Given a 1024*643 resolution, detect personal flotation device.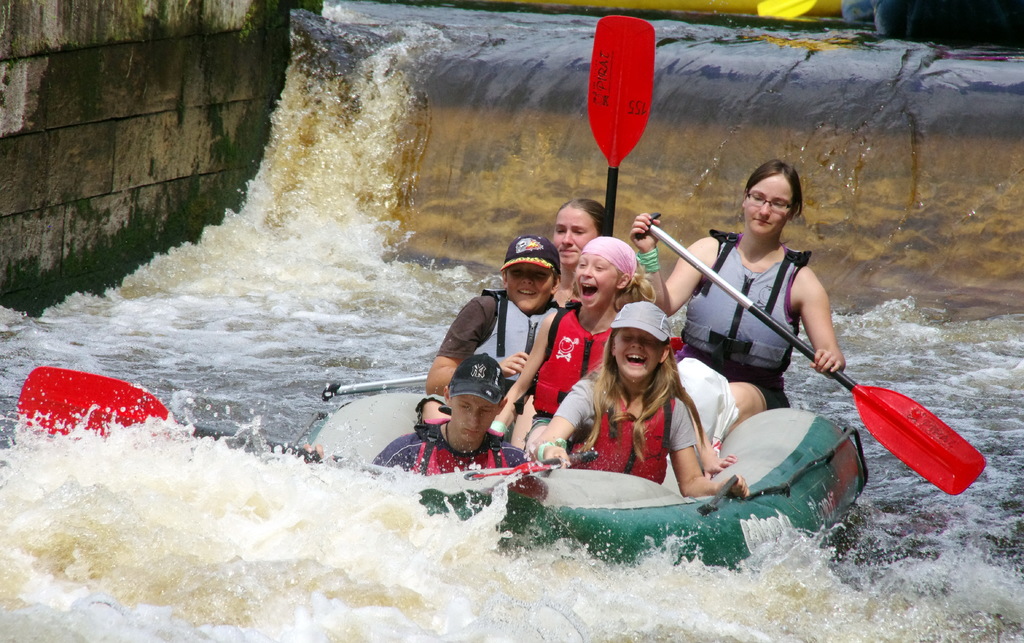
bbox=(528, 299, 682, 415).
